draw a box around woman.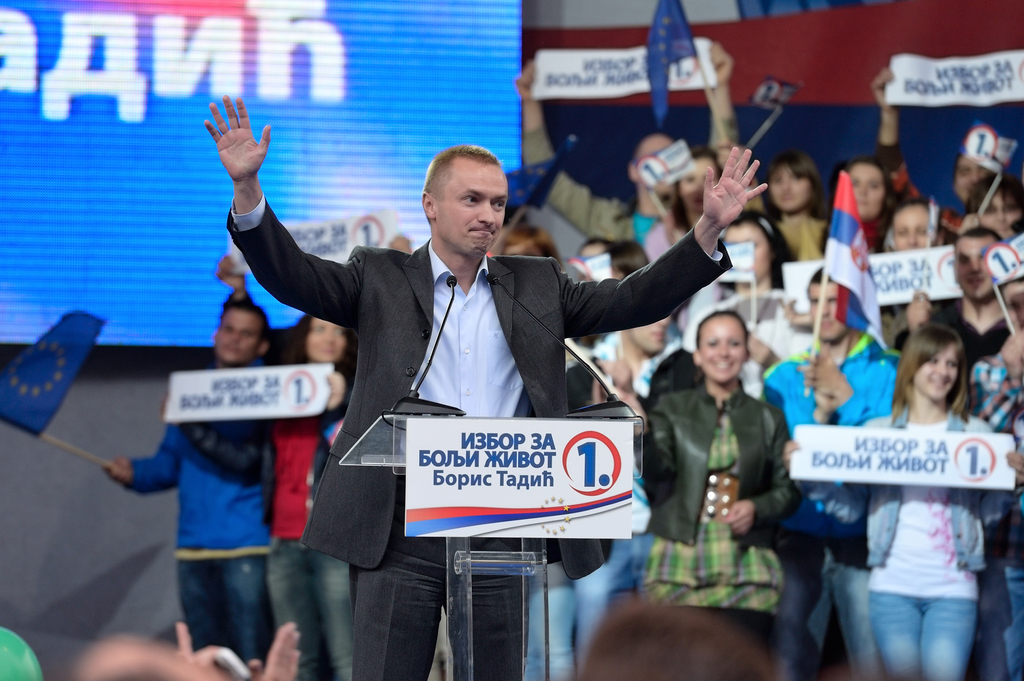
bbox=(163, 308, 359, 680).
